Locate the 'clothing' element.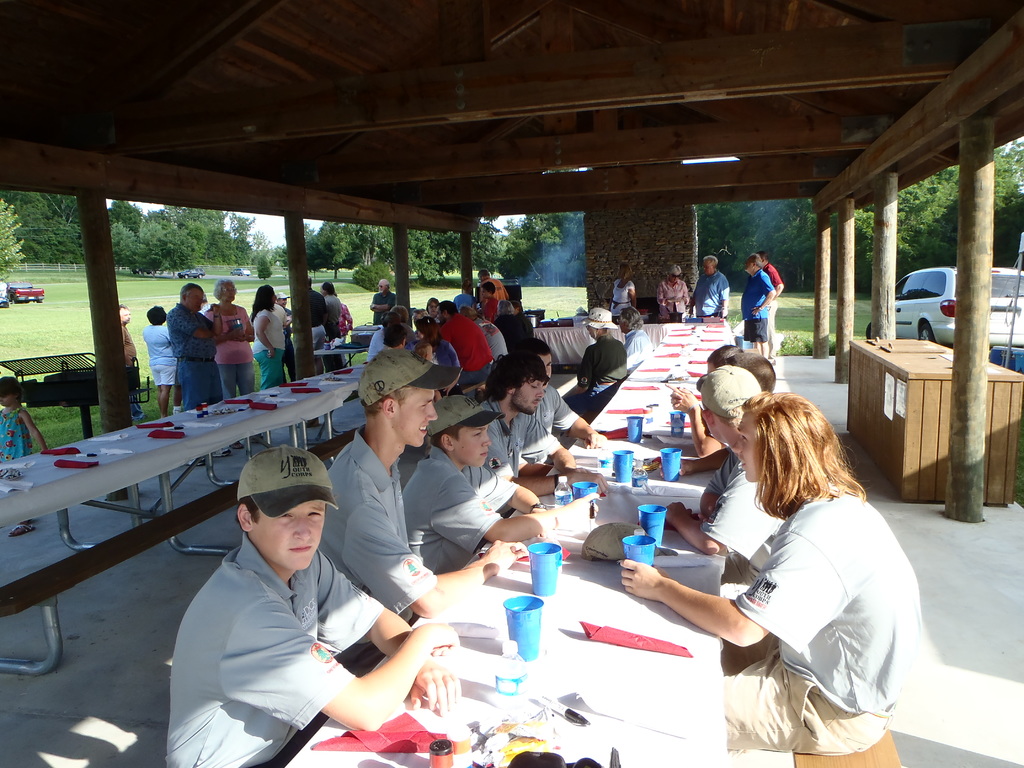
Element bbox: (x1=473, y1=406, x2=570, y2=503).
